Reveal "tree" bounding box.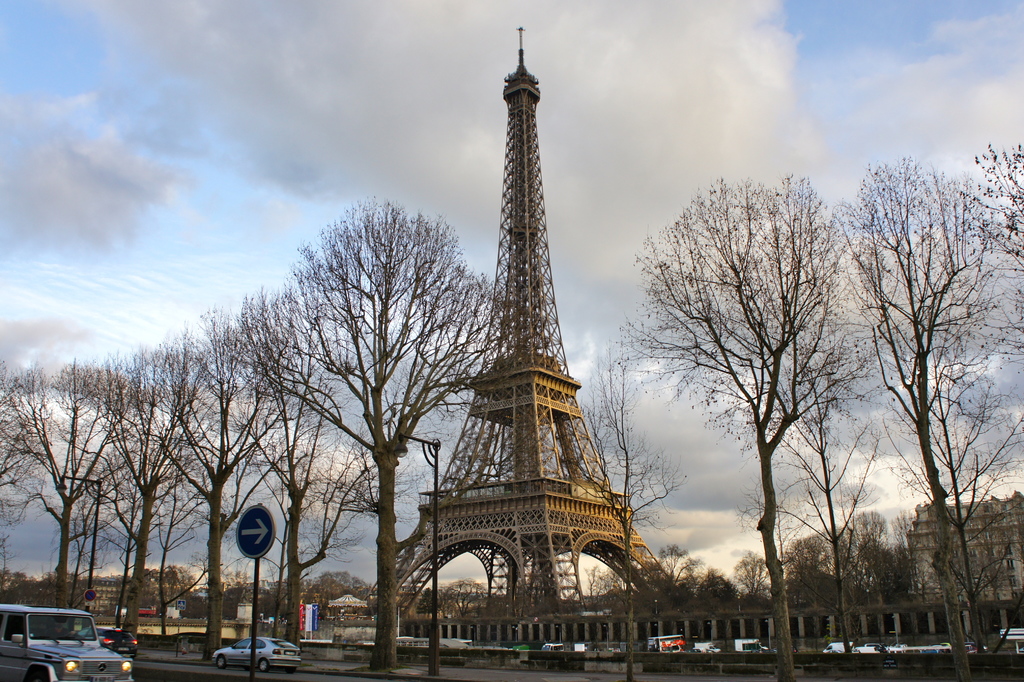
Revealed: box(10, 365, 115, 605).
